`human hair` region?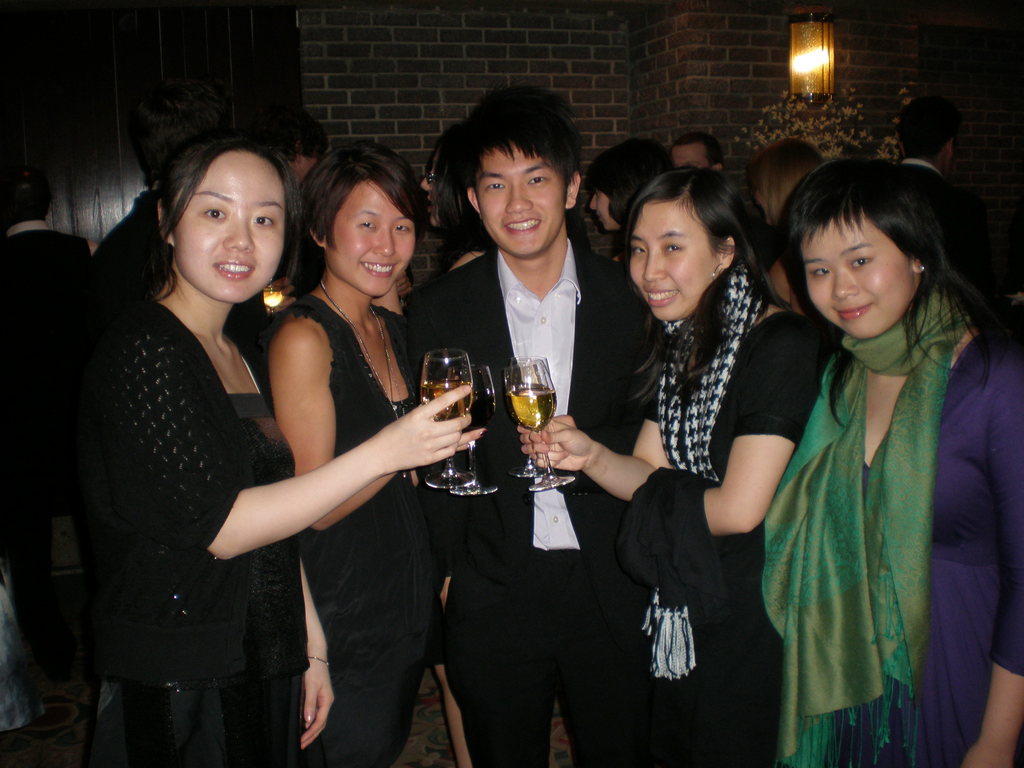
l=625, t=164, r=799, b=413
